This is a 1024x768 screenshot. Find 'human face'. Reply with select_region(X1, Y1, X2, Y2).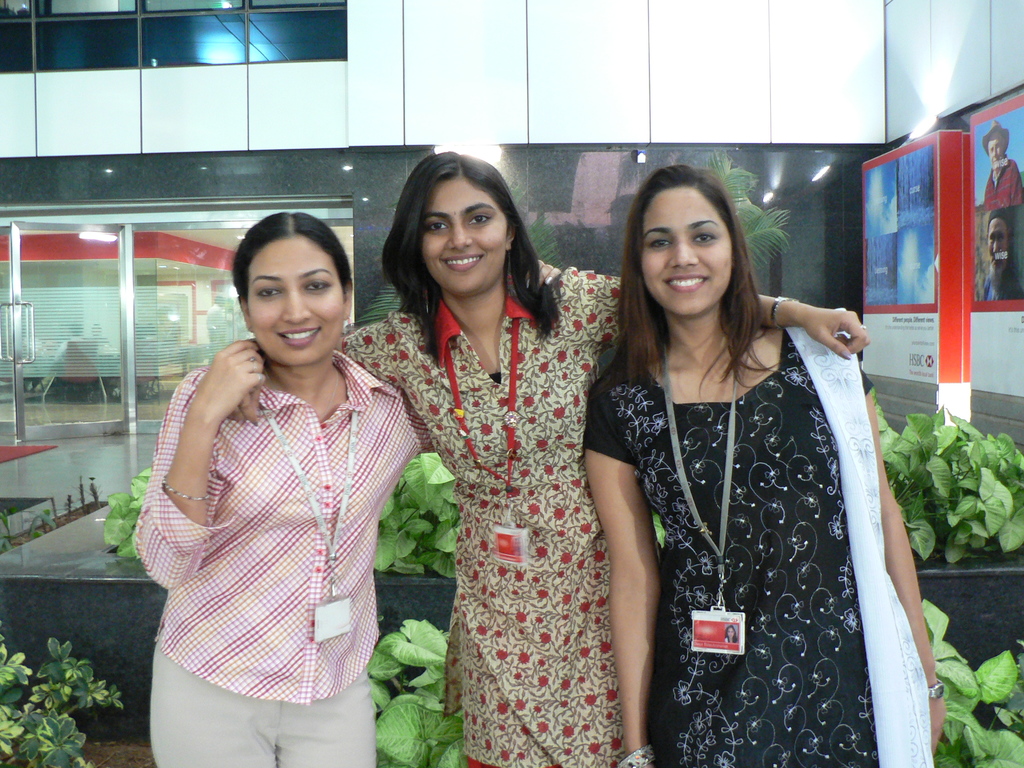
select_region(246, 232, 350, 365).
